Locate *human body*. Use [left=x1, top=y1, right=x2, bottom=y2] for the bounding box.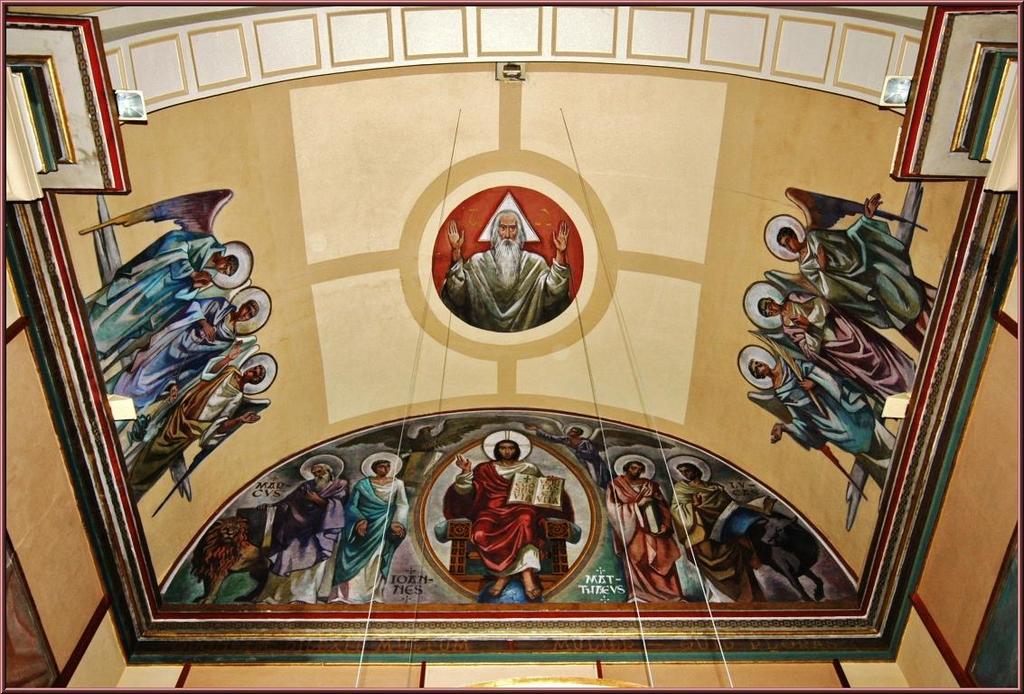
[left=90, top=210, right=211, bottom=357].
